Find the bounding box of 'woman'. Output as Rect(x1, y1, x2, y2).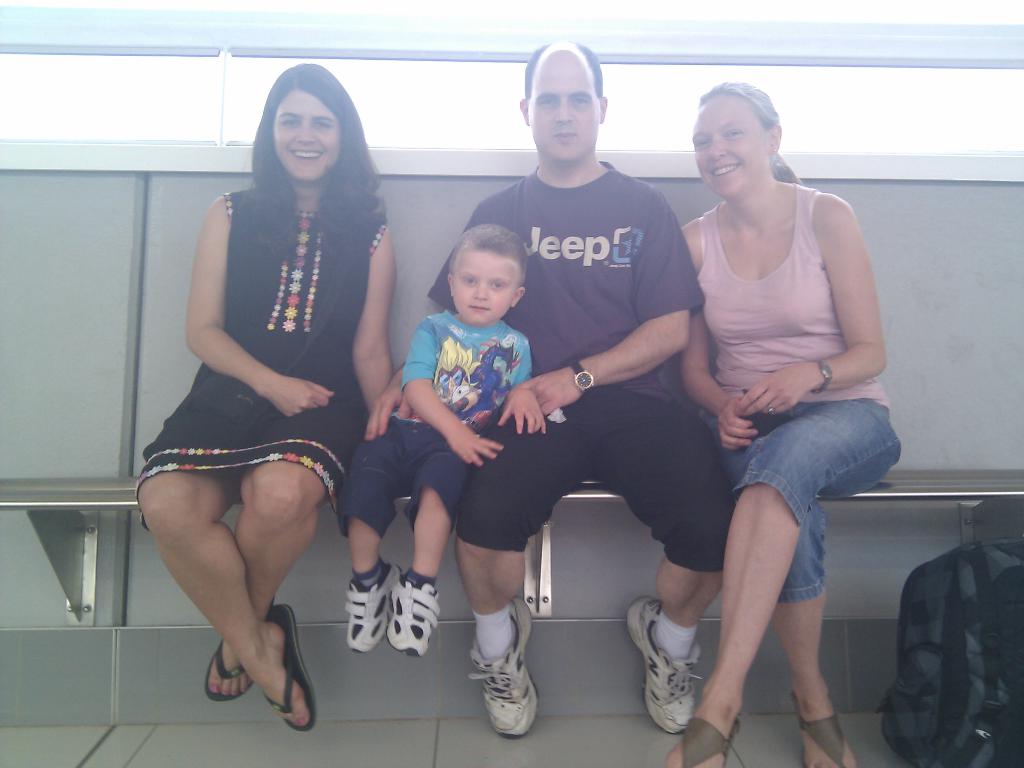
Rect(651, 65, 902, 736).
